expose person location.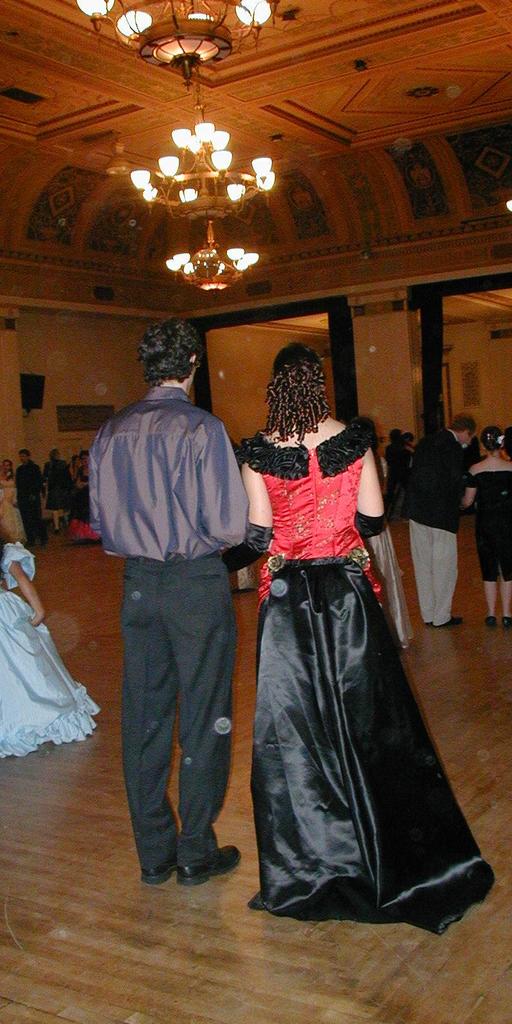
Exposed at l=0, t=538, r=100, b=753.
